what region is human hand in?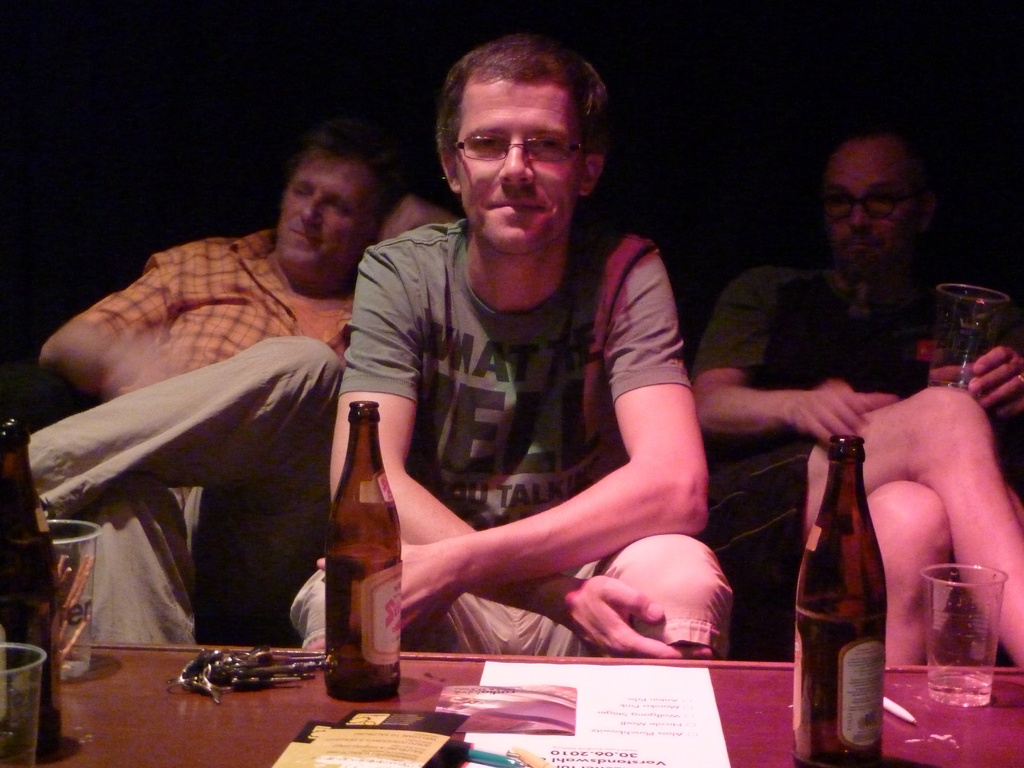
bbox=(316, 543, 462, 650).
